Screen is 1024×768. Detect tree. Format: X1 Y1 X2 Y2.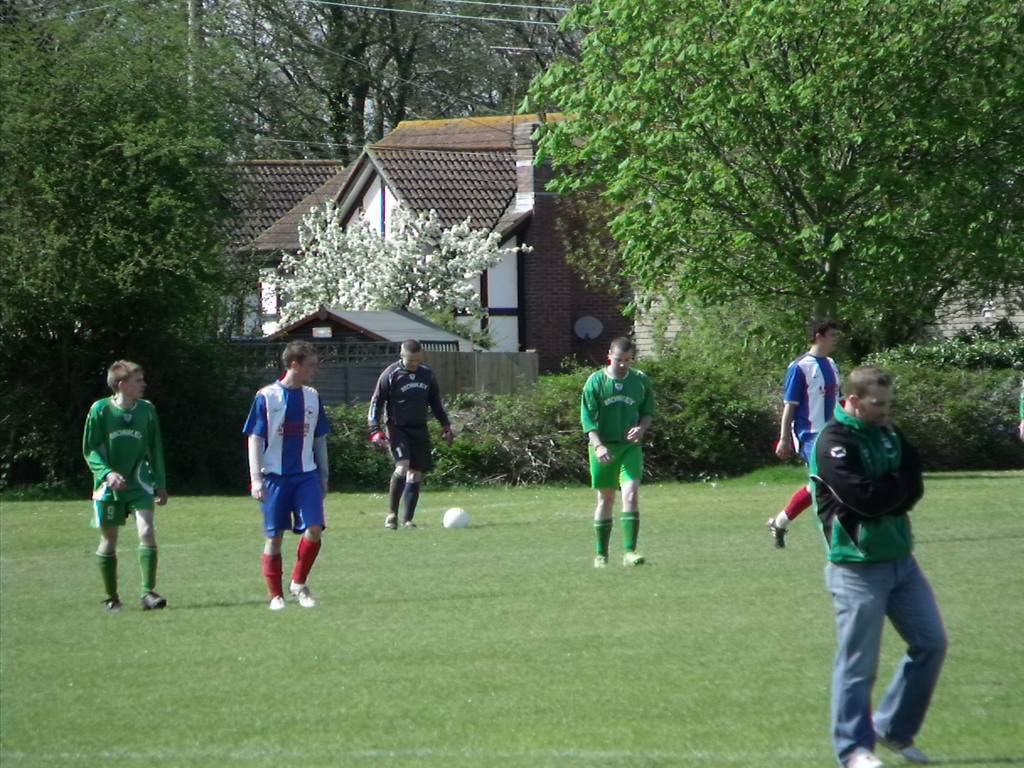
255 200 550 345.
